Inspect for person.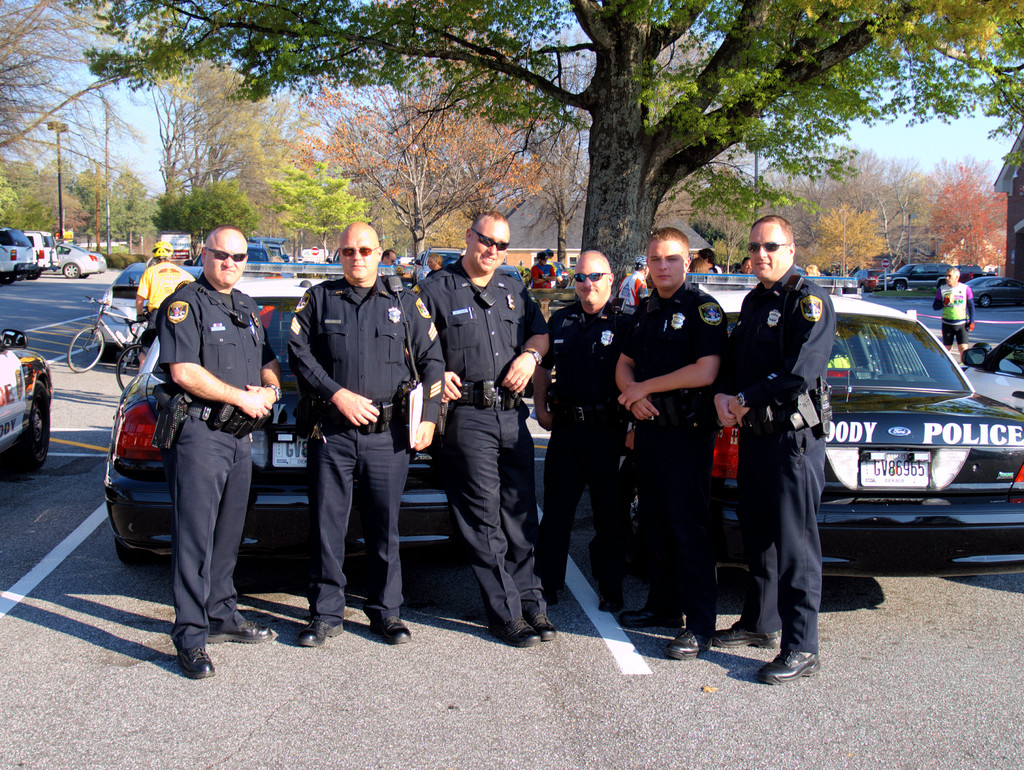
Inspection: (x1=617, y1=259, x2=660, y2=310).
